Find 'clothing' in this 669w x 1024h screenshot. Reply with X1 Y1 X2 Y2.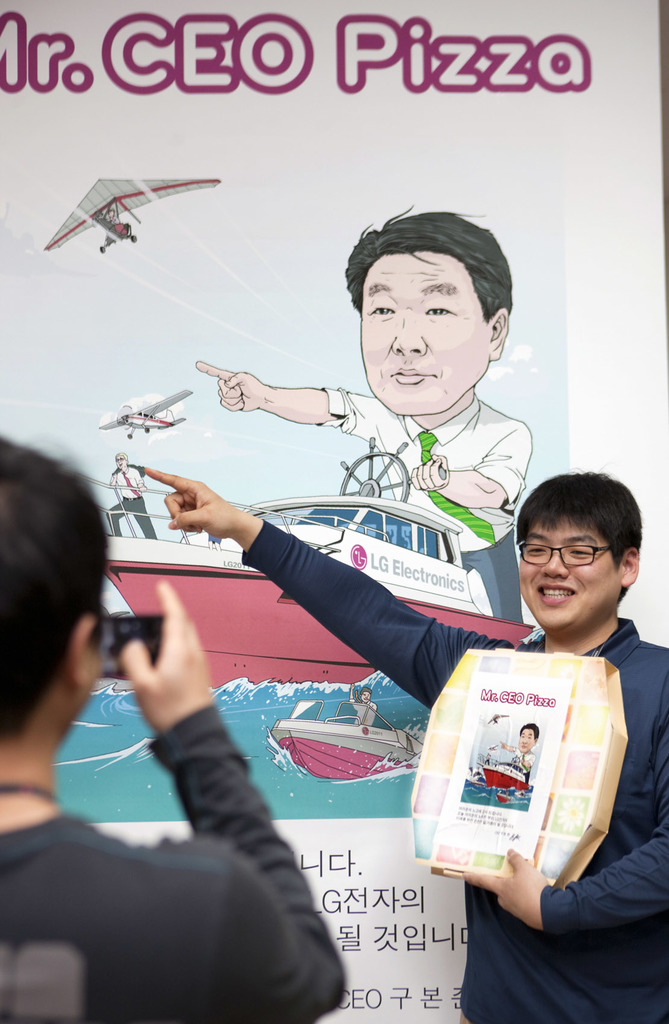
322 383 536 557.
